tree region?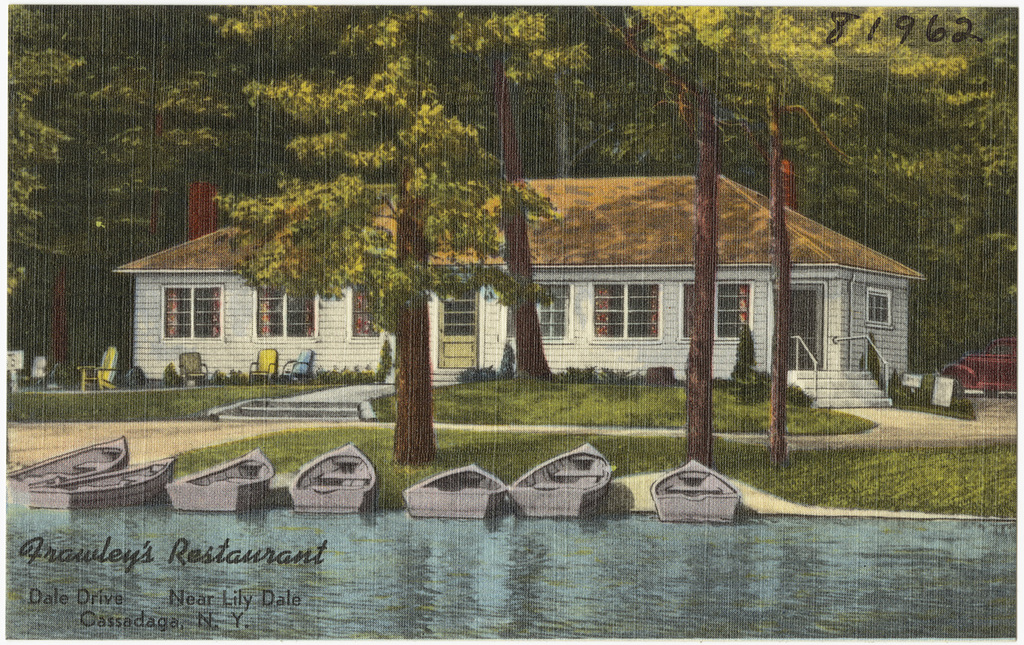
Rect(729, 0, 1023, 475)
